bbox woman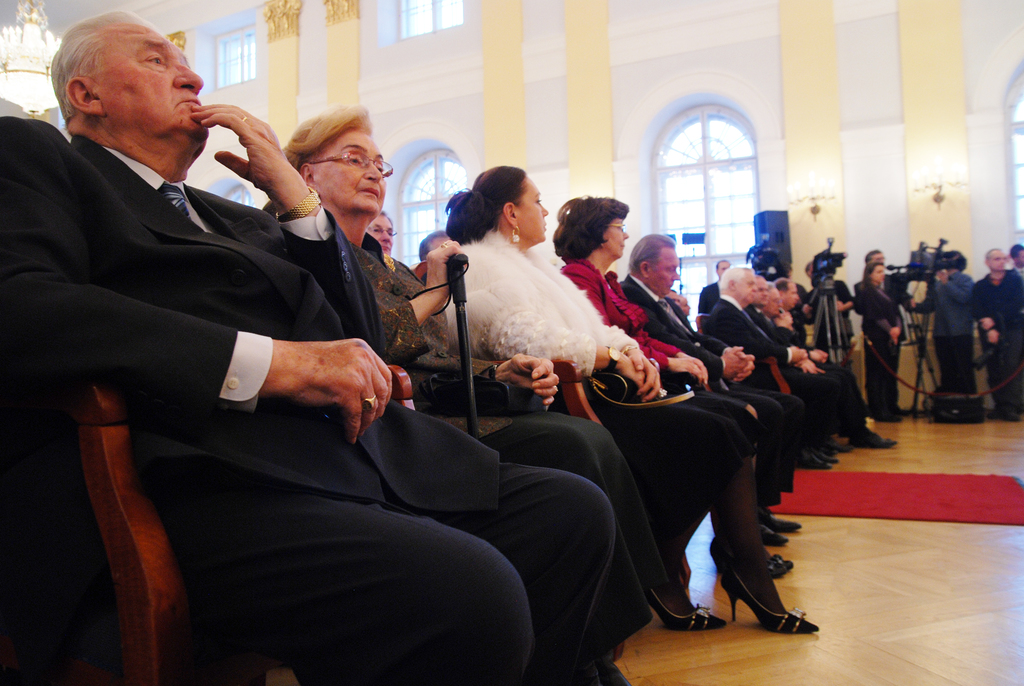
275 101 657 685
